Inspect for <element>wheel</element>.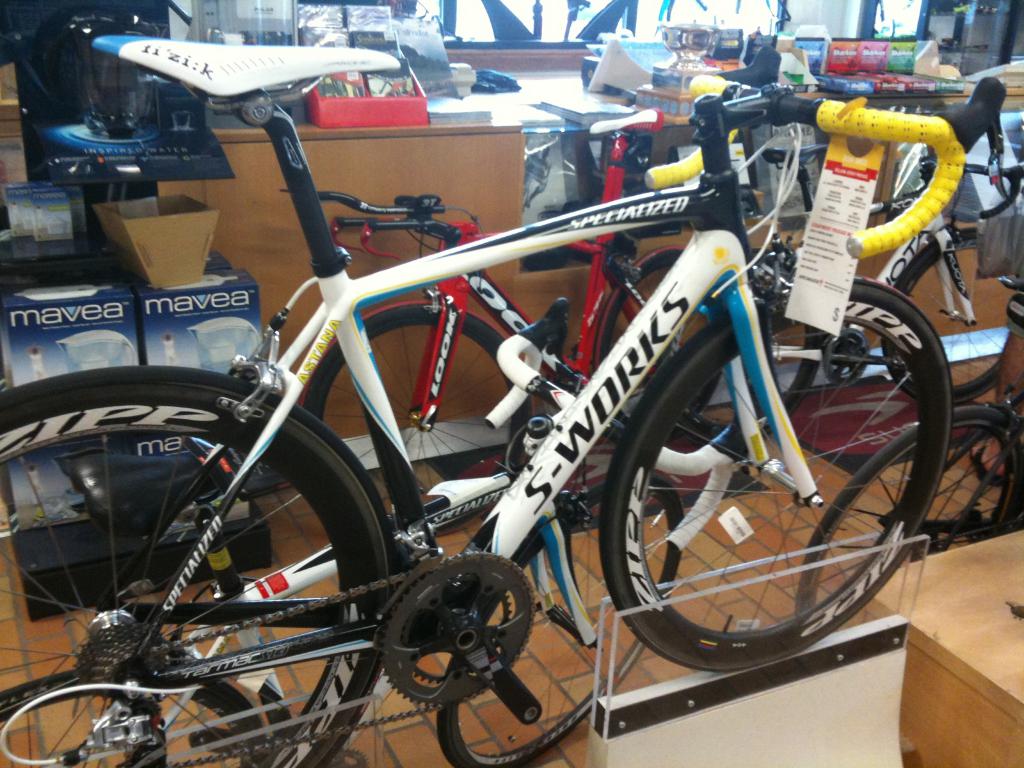
Inspection: locate(589, 245, 728, 442).
